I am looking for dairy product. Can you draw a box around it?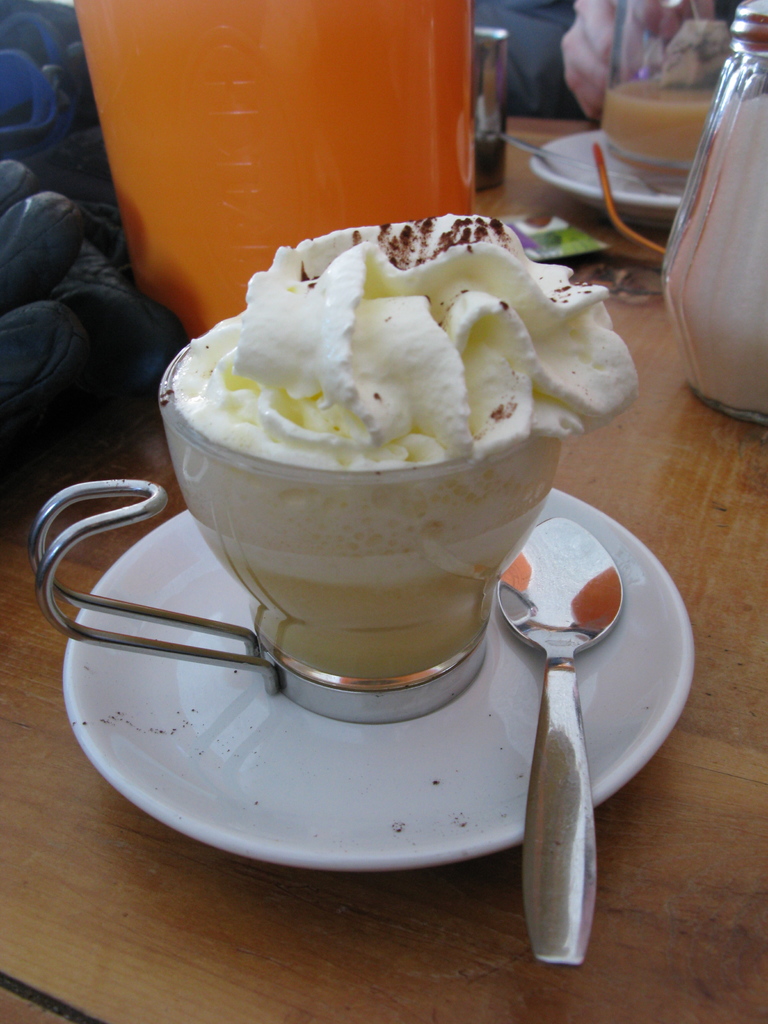
Sure, the bounding box is bbox(179, 216, 639, 685).
